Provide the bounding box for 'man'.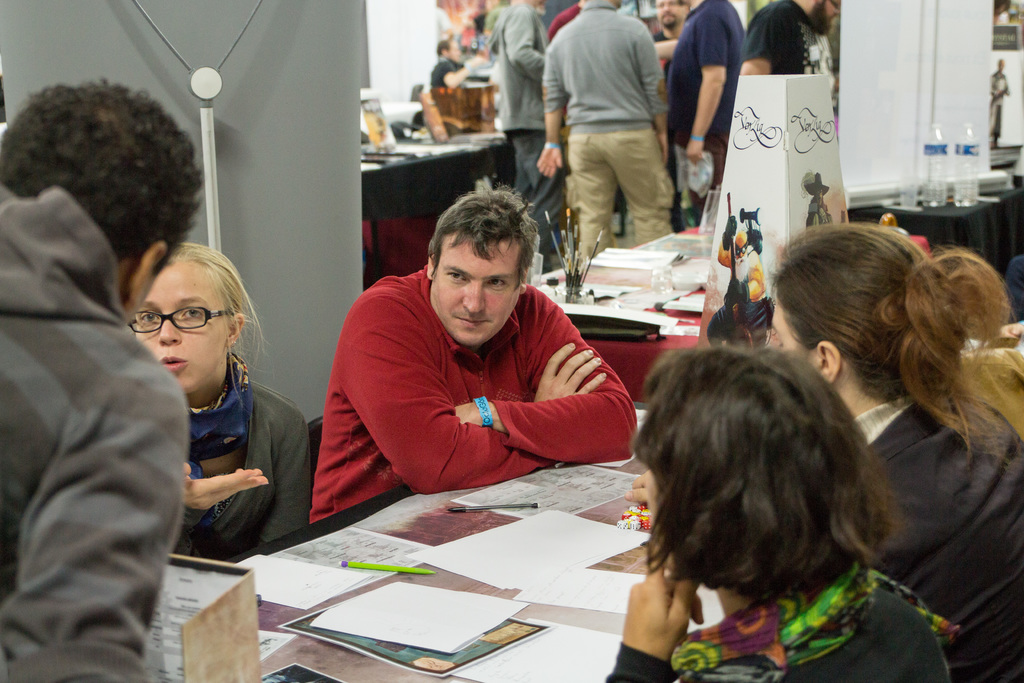
(664,0,746,228).
